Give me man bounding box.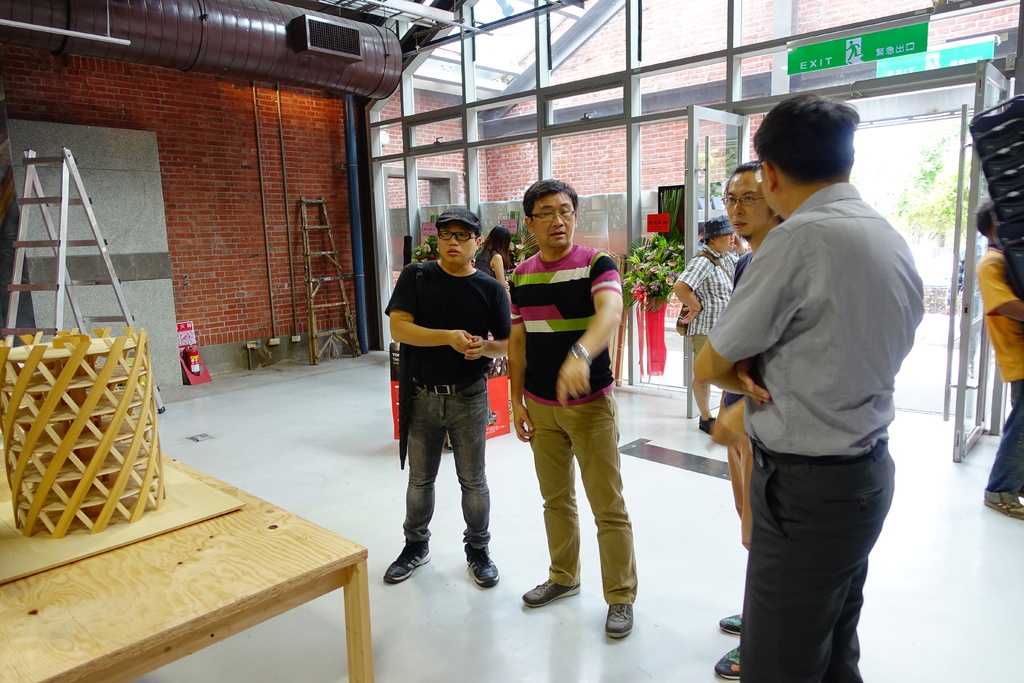
bbox(669, 217, 744, 439).
